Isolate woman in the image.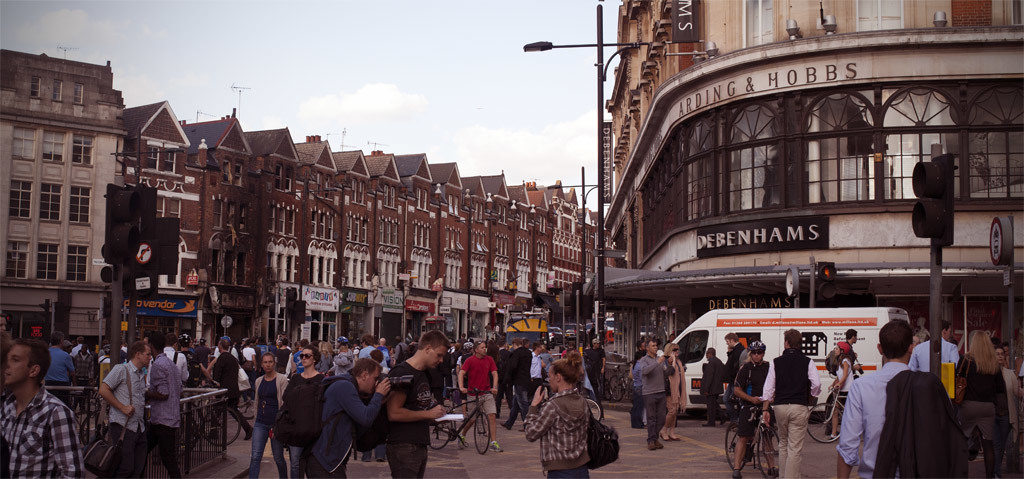
Isolated region: 526,354,609,468.
